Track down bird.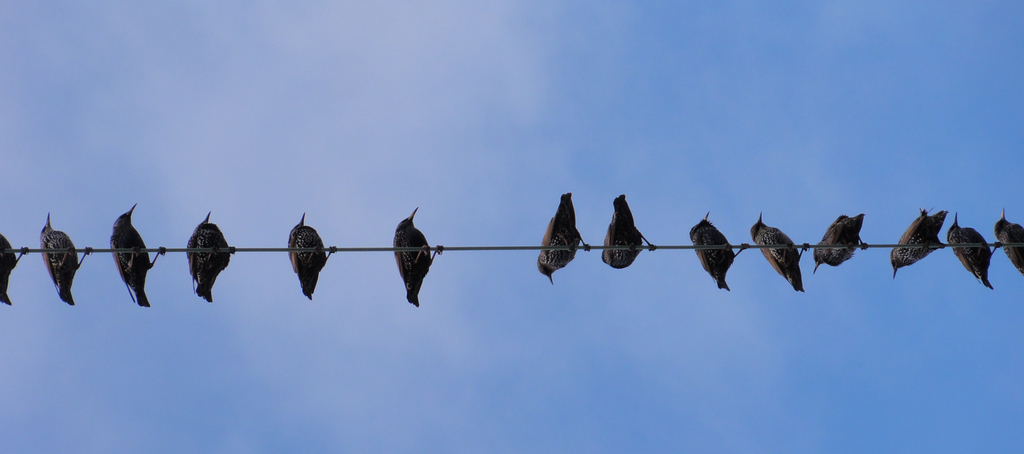
Tracked to (946, 210, 1001, 294).
